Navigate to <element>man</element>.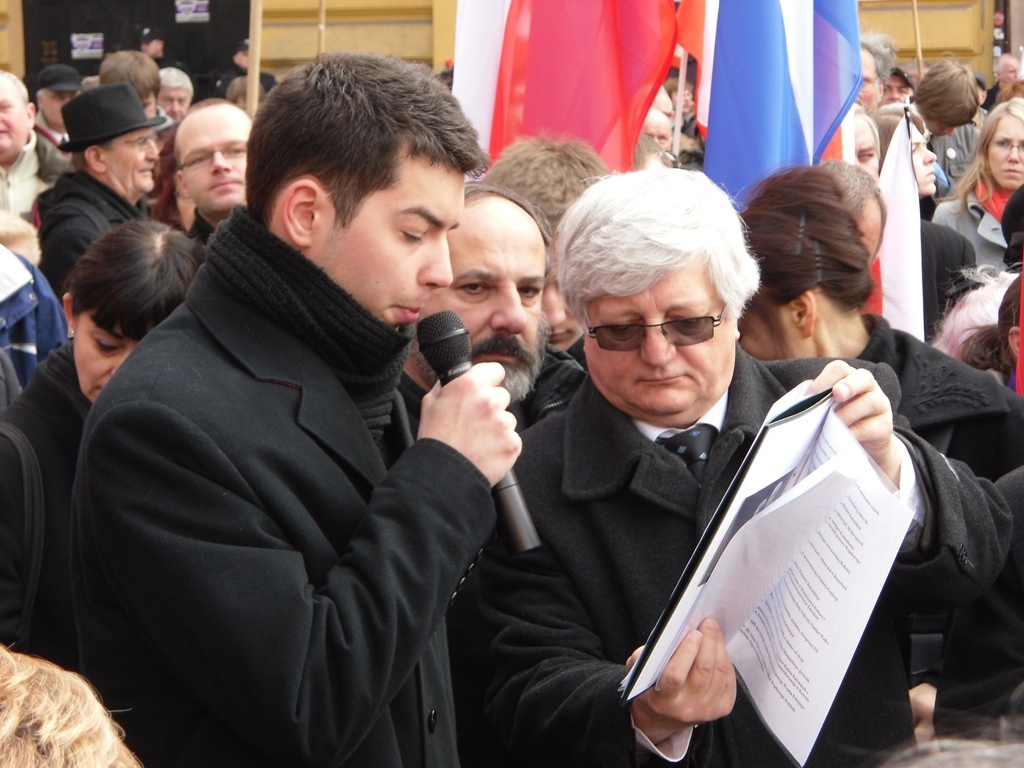
Navigation target: {"x1": 406, "y1": 177, "x2": 564, "y2": 439}.
